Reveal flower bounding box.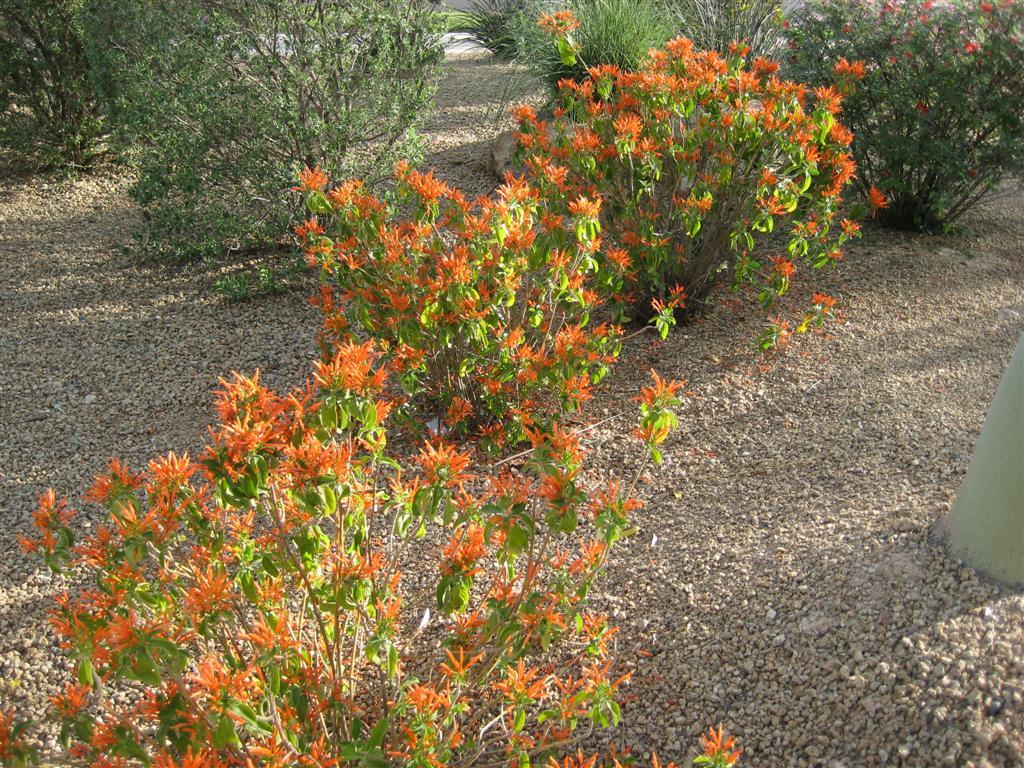
Revealed: {"left": 978, "top": 0, "right": 997, "bottom": 15}.
